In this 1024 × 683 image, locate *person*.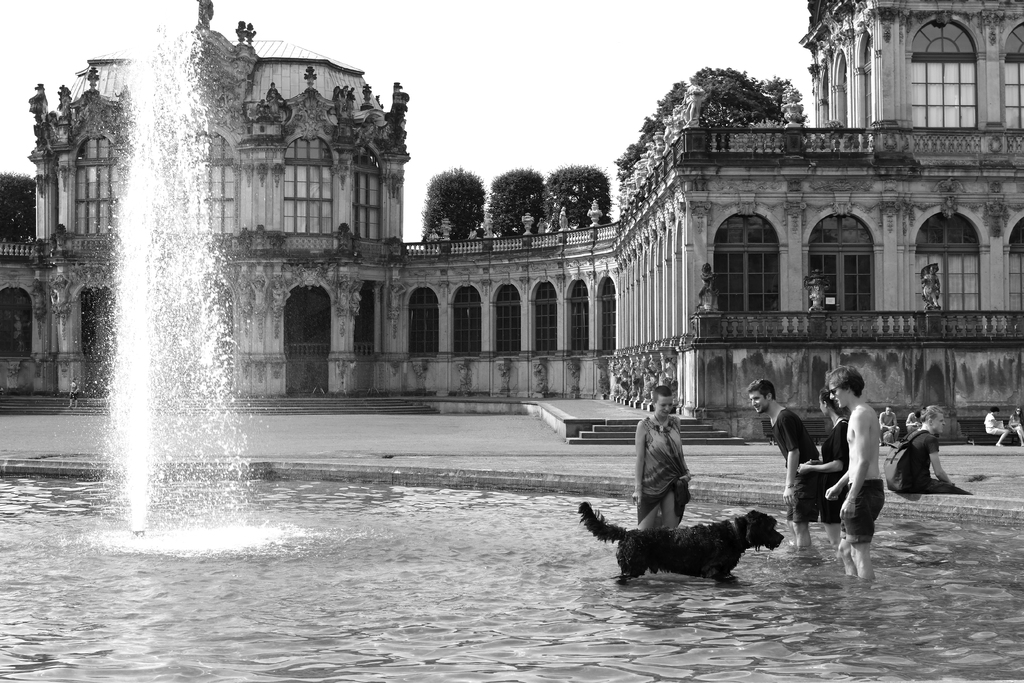
Bounding box: 901,406,971,494.
